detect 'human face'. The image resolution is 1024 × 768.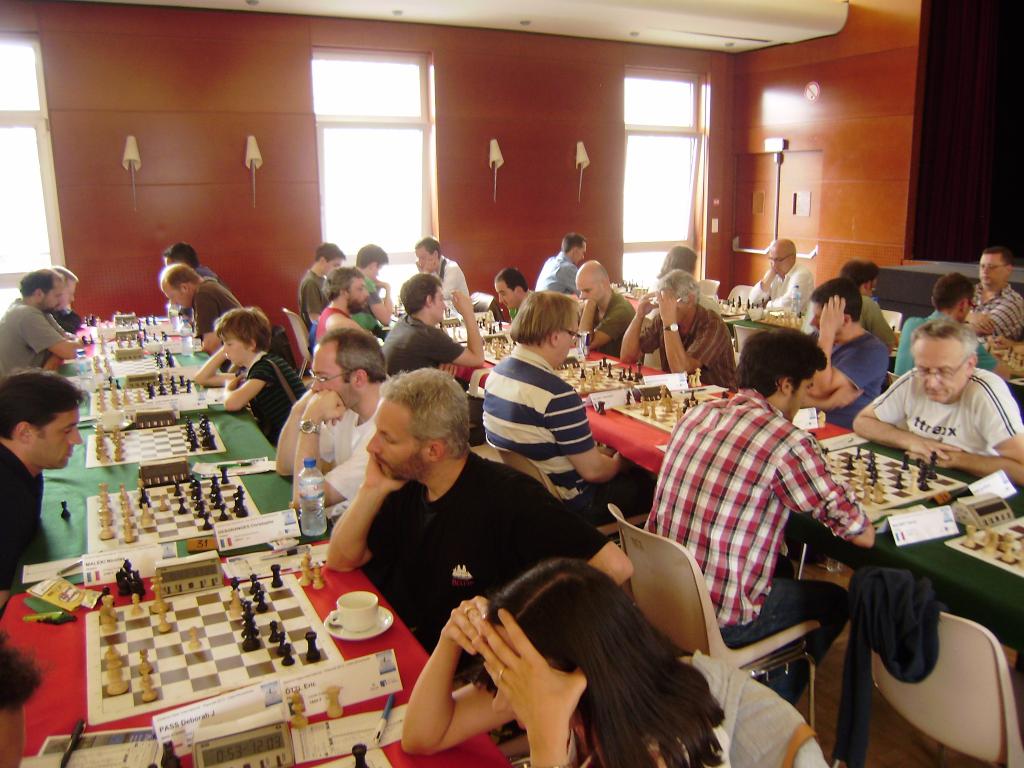
bbox(911, 337, 970, 403).
